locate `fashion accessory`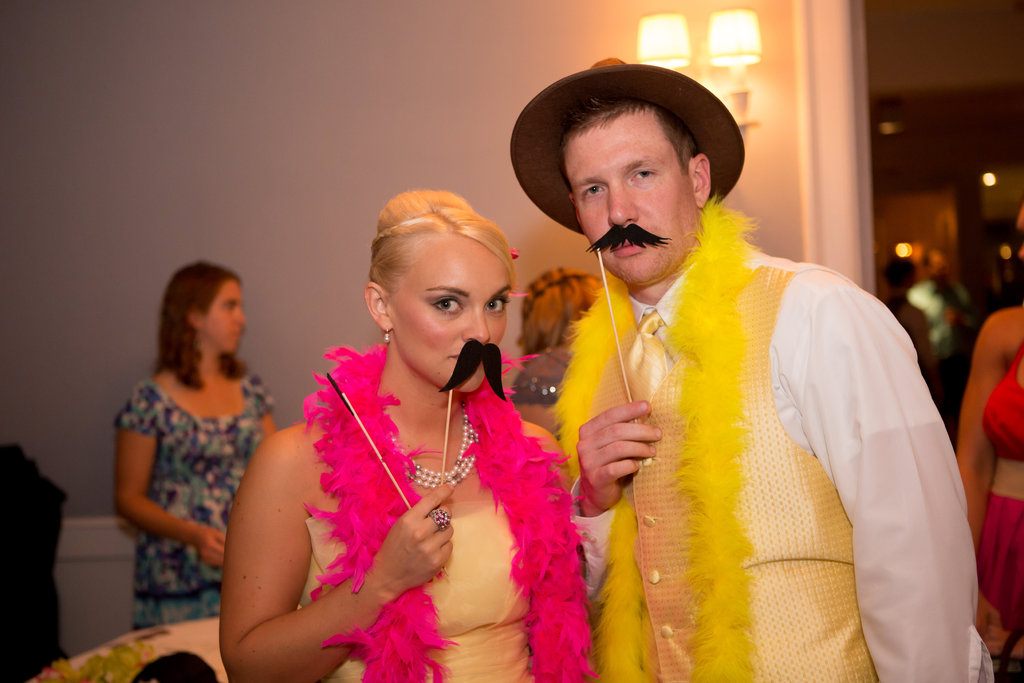
<box>505,60,749,240</box>
